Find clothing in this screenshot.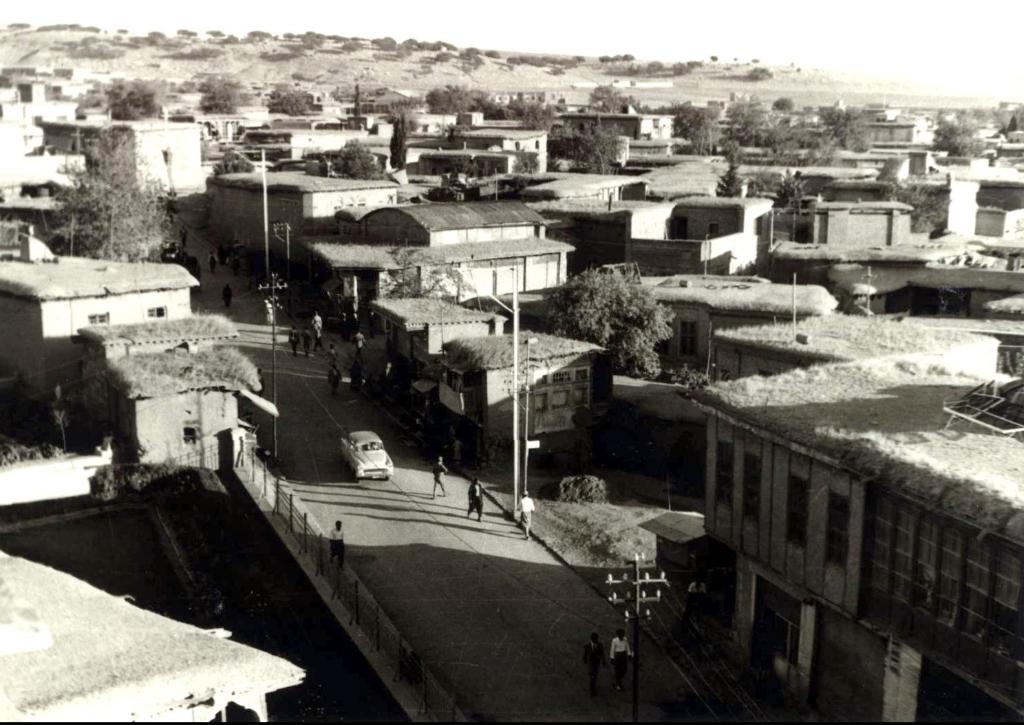
The bounding box for clothing is 515,498,533,536.
